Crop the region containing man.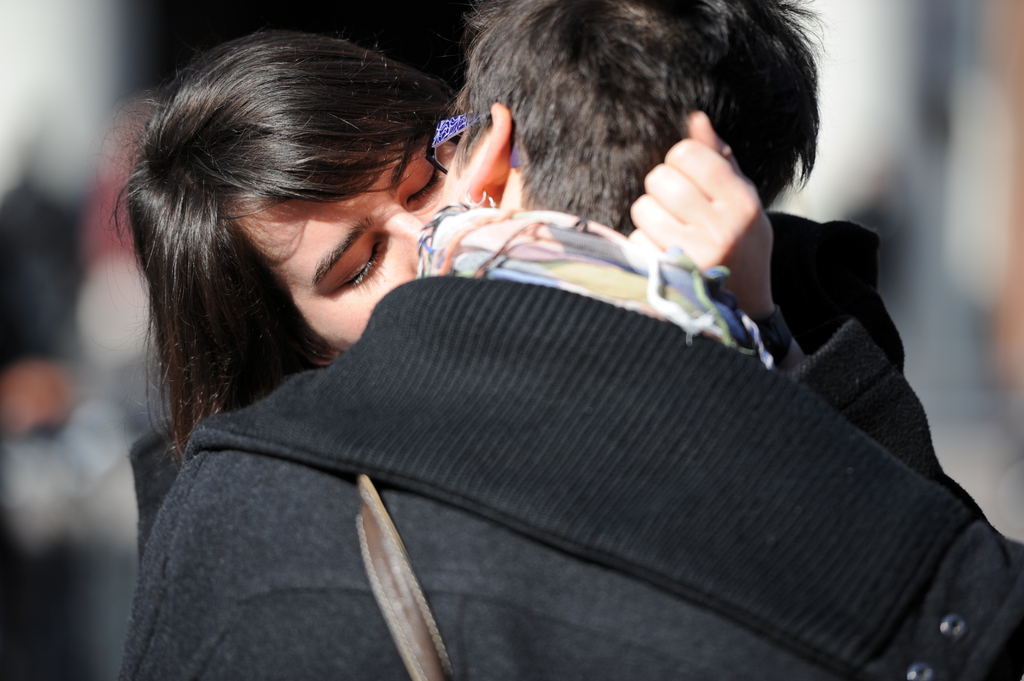
Crop region: locate(124, 0, 1023, 680).
